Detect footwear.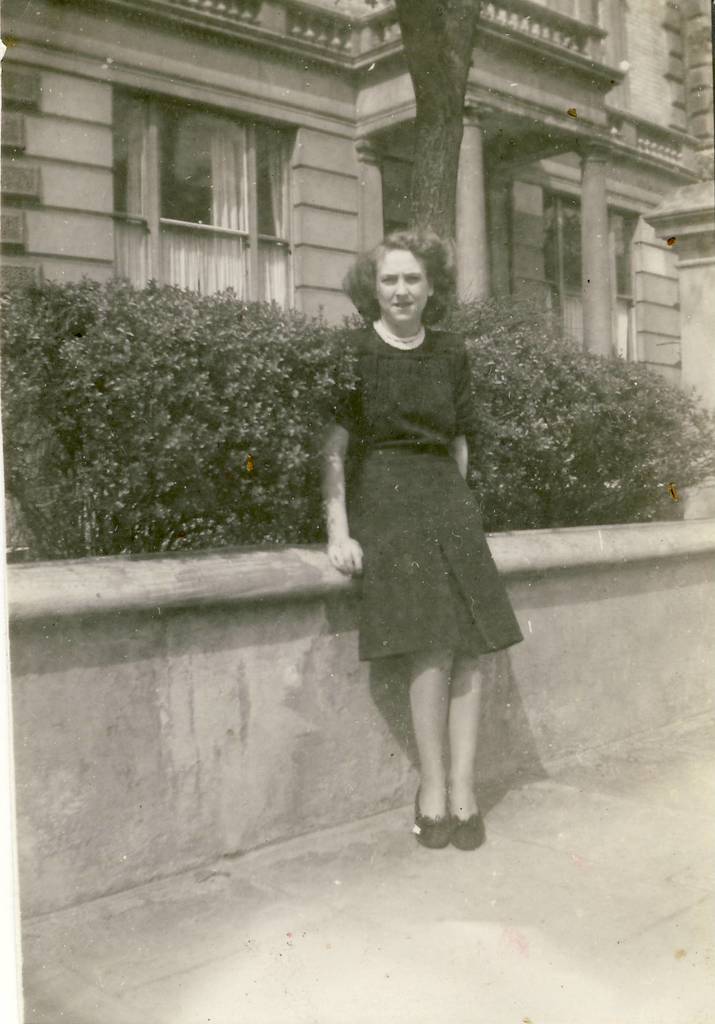
Detected at l=404, t=776, r=451, b=853.
